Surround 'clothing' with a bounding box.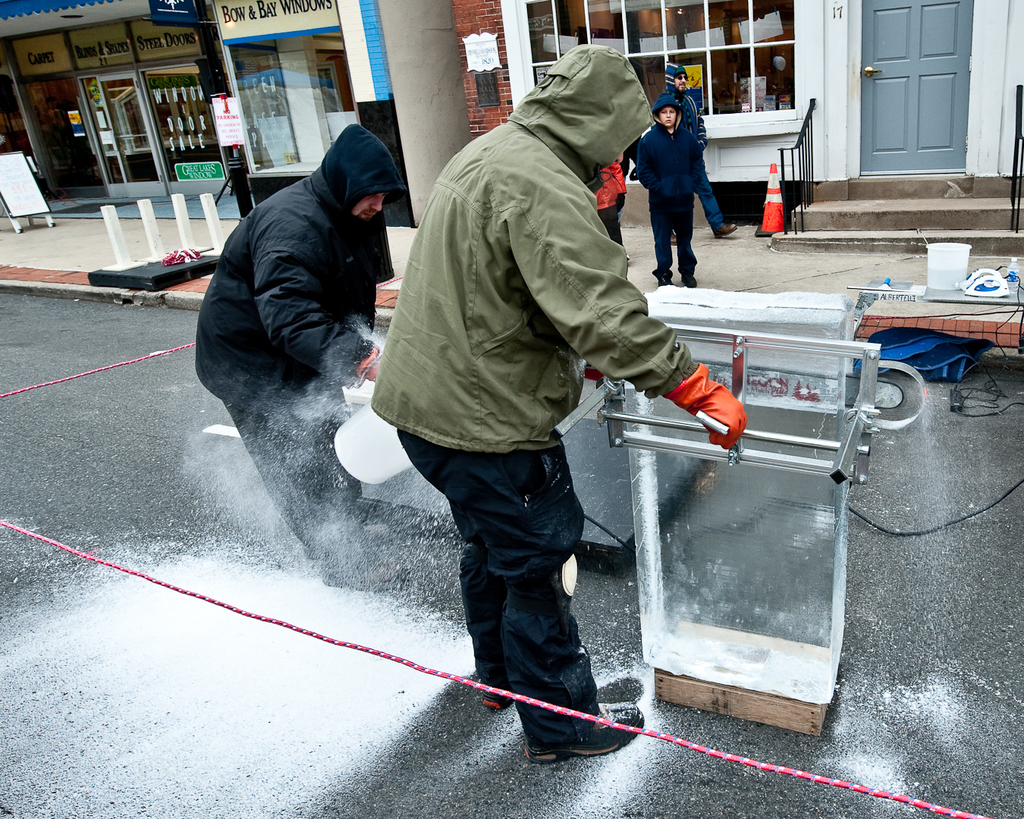
rect(187, 120, 385, 583).
